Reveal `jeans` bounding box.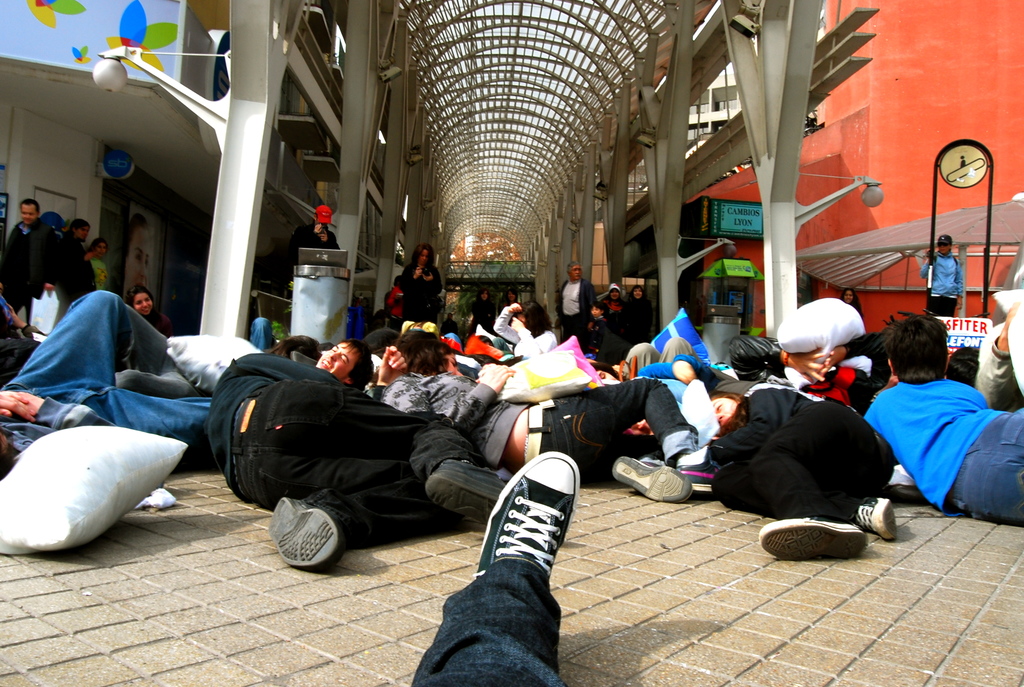
Revealed: detection(531, 377, 699, 473).
